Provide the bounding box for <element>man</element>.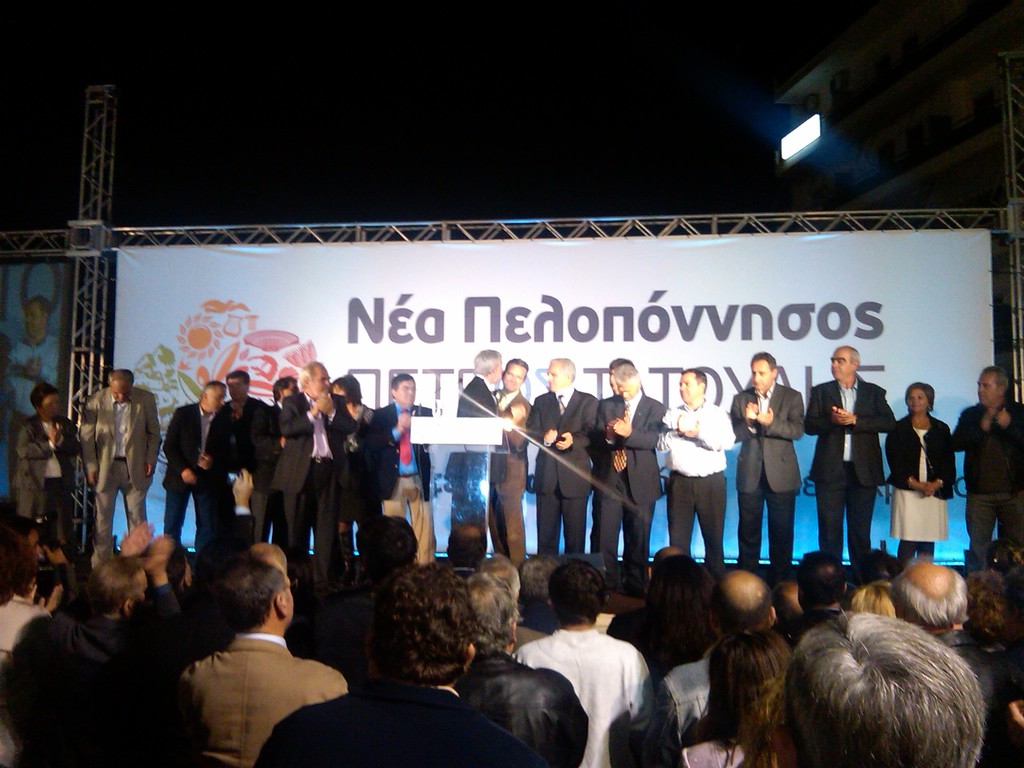
detection(602, 357, 634, 399).
